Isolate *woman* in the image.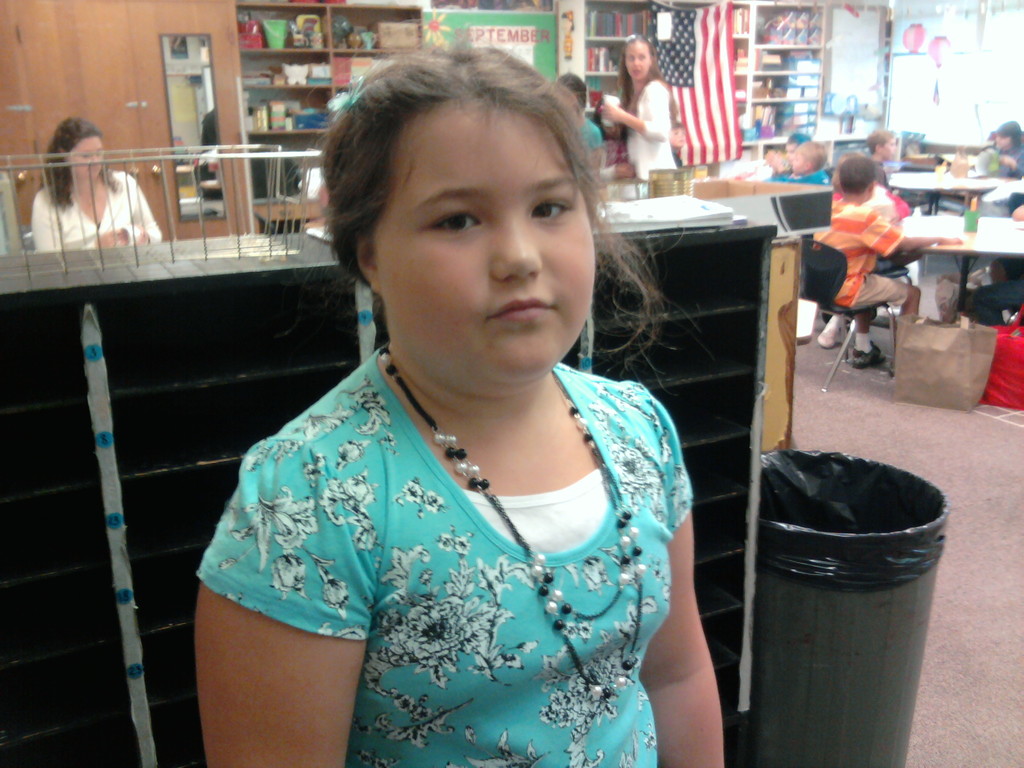
Isolated region: x1=973 y1=129 x2=1023 y2=187.
